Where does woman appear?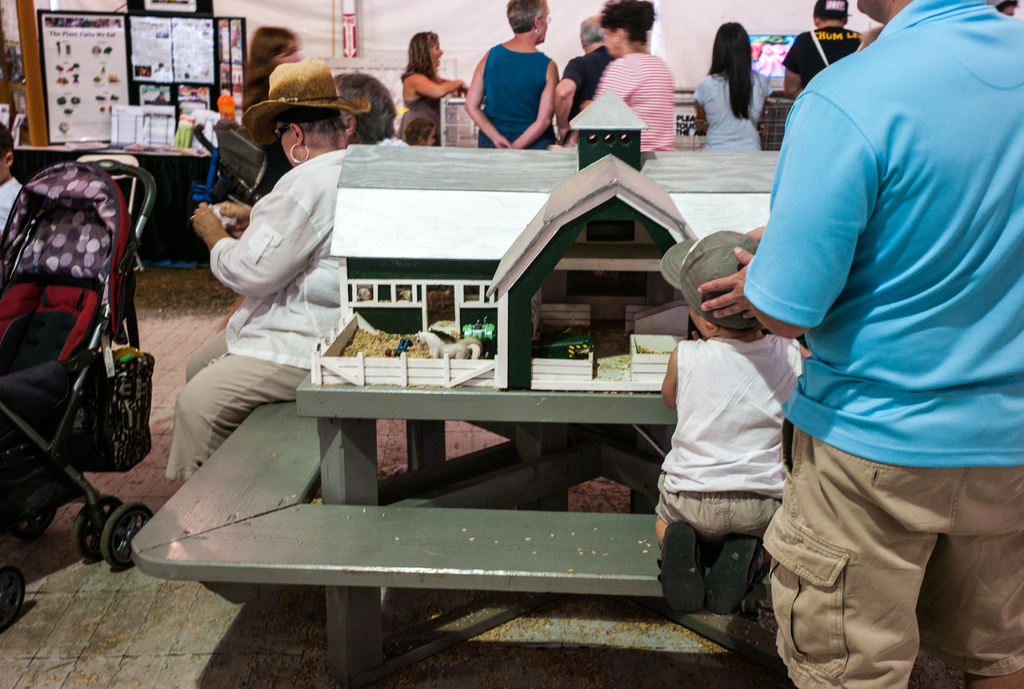
Appears at bbox=(239, 24, 309, 138).
